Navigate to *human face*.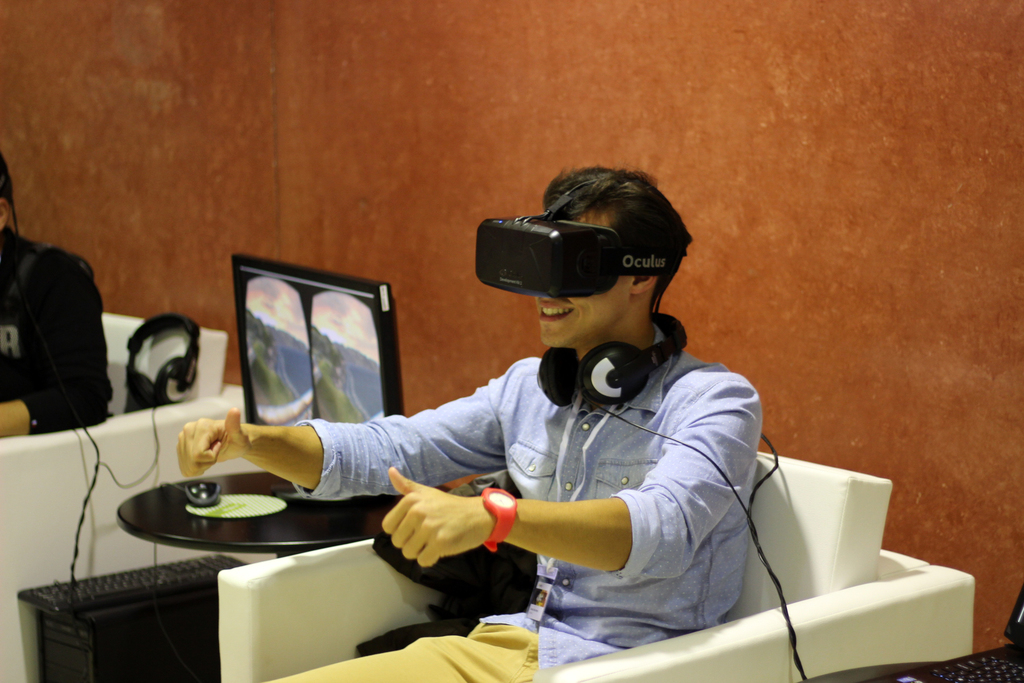
Navigation target: 531, 213, 637, 342.
